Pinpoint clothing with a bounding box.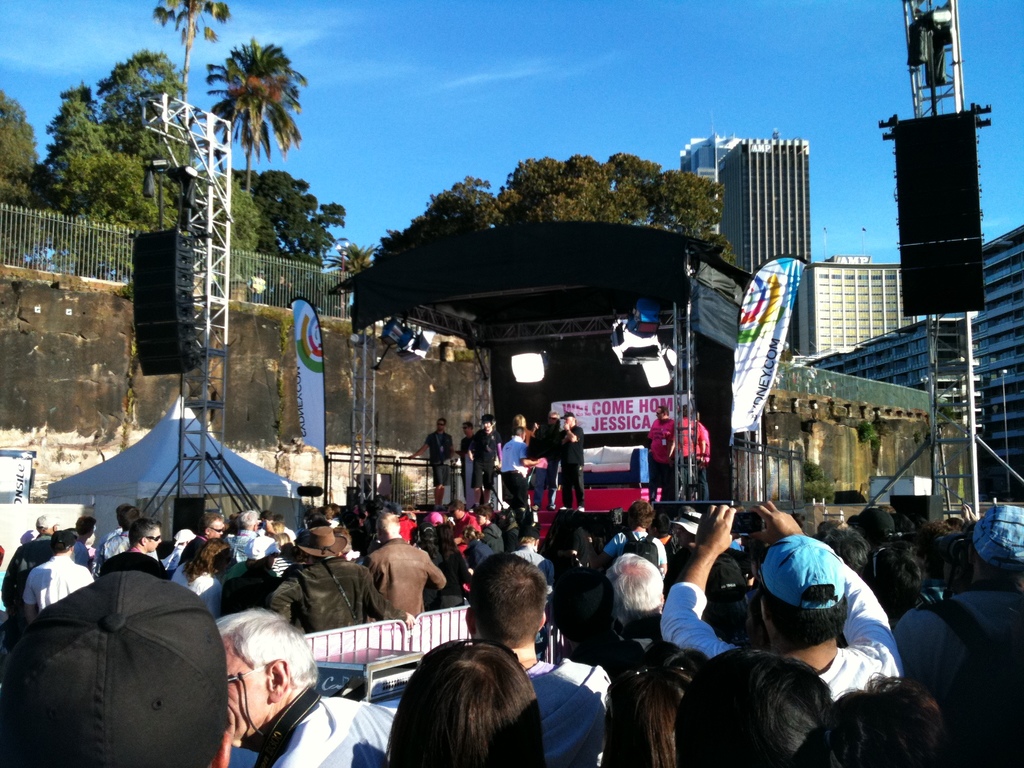
pyautogui.locateOnScreen(669, 420, 700, 499).
